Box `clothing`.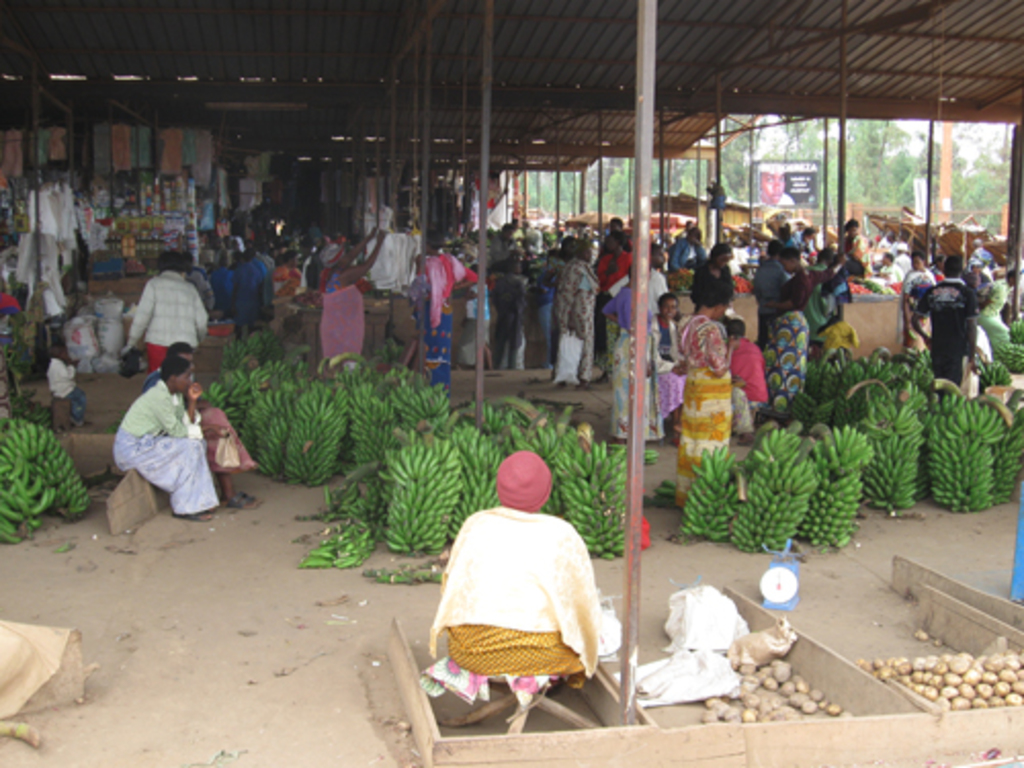
box=[768, 301, 811, 403].
